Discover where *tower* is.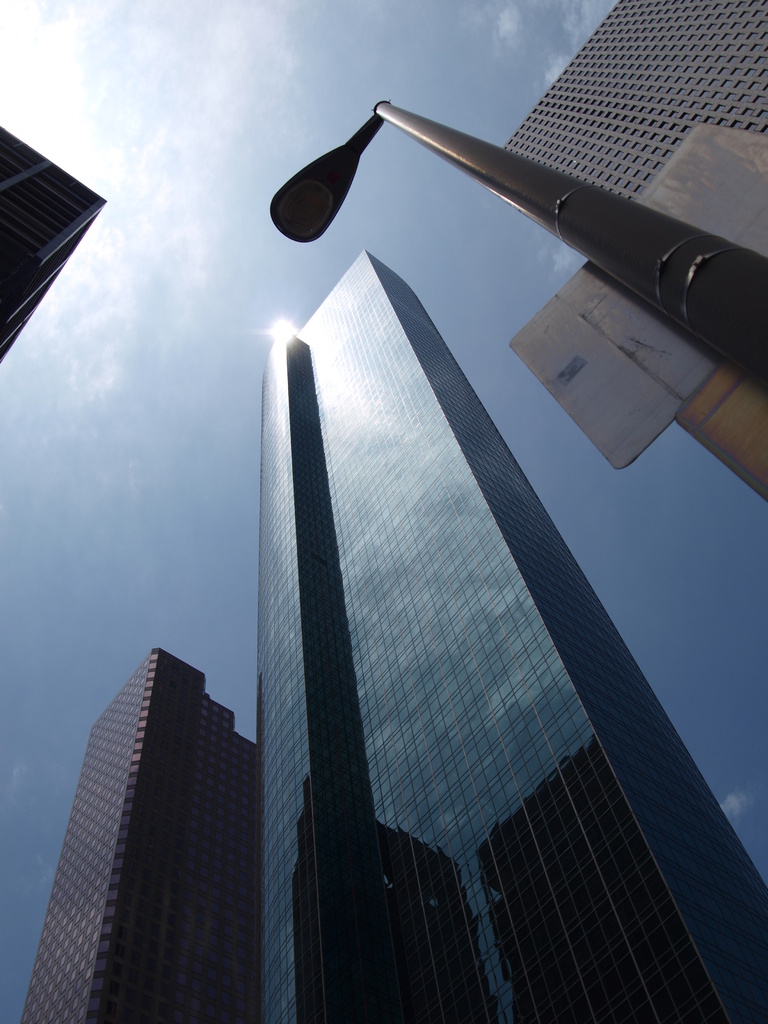
Discovered at locate(54, 621, 259, 975).
